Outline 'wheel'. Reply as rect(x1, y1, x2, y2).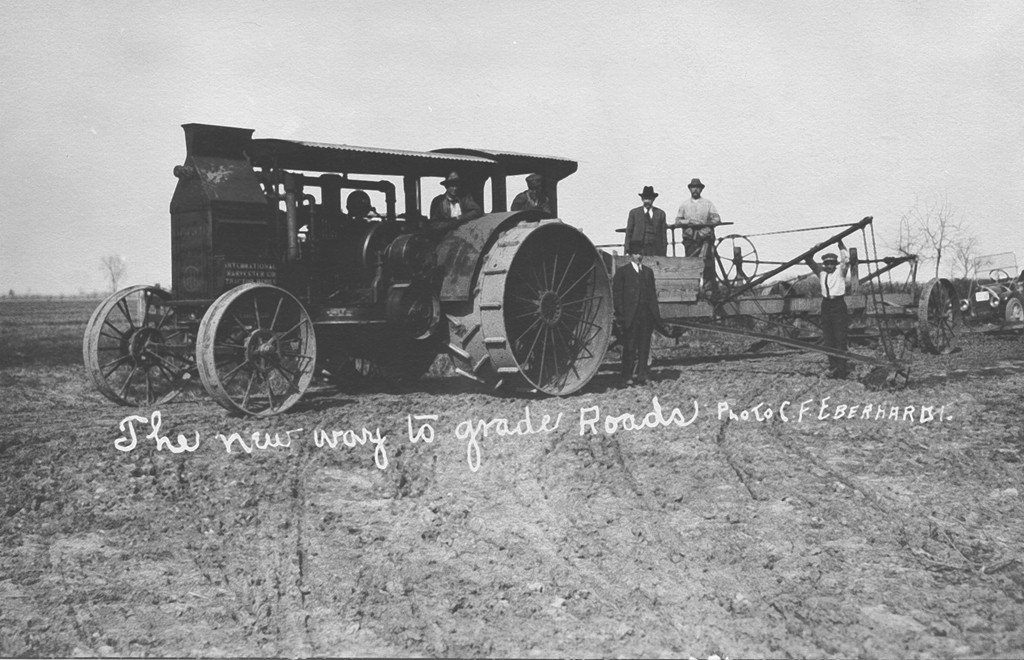
rect(988, 263, 1009, 280).
